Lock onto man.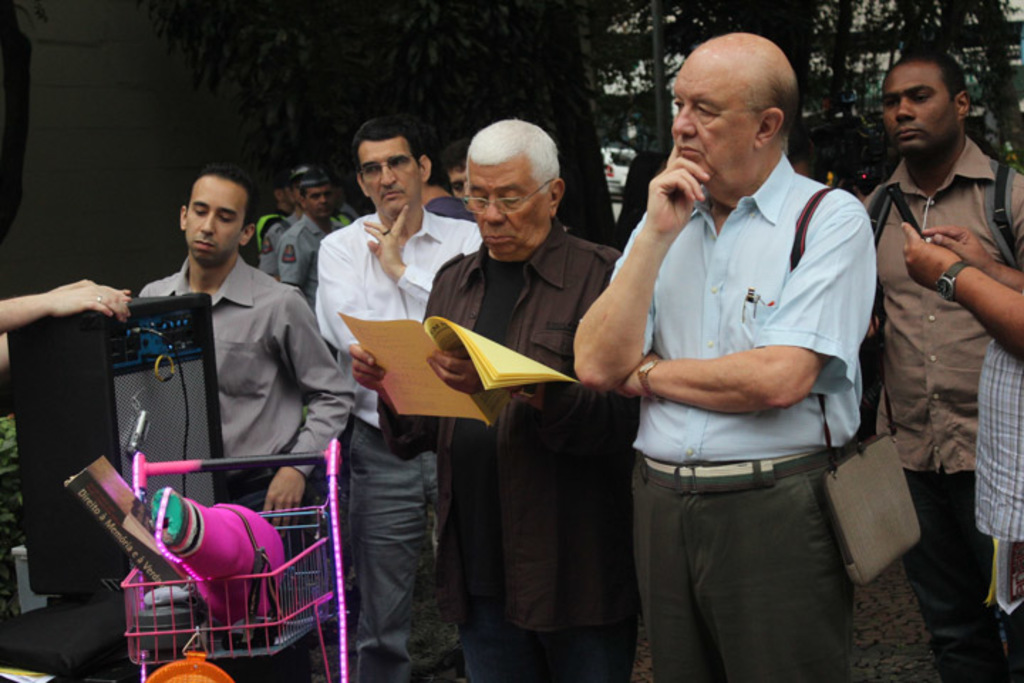
Locked: 255/165/307/272.
